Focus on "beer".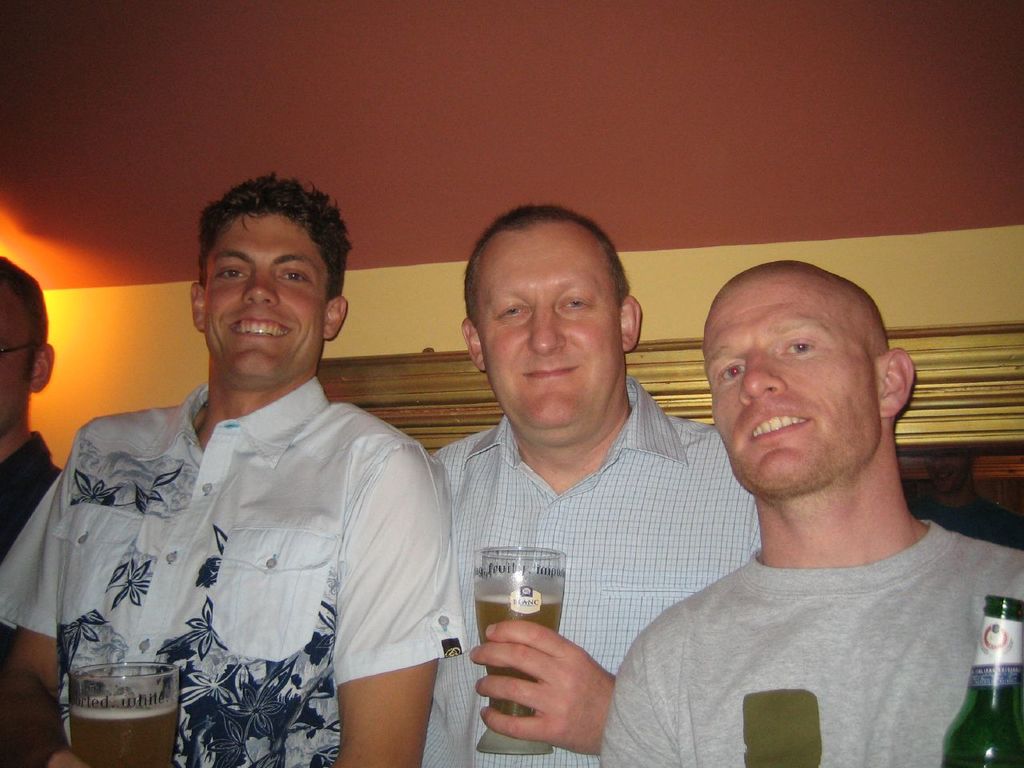
Focused at 465,582,561,726.
